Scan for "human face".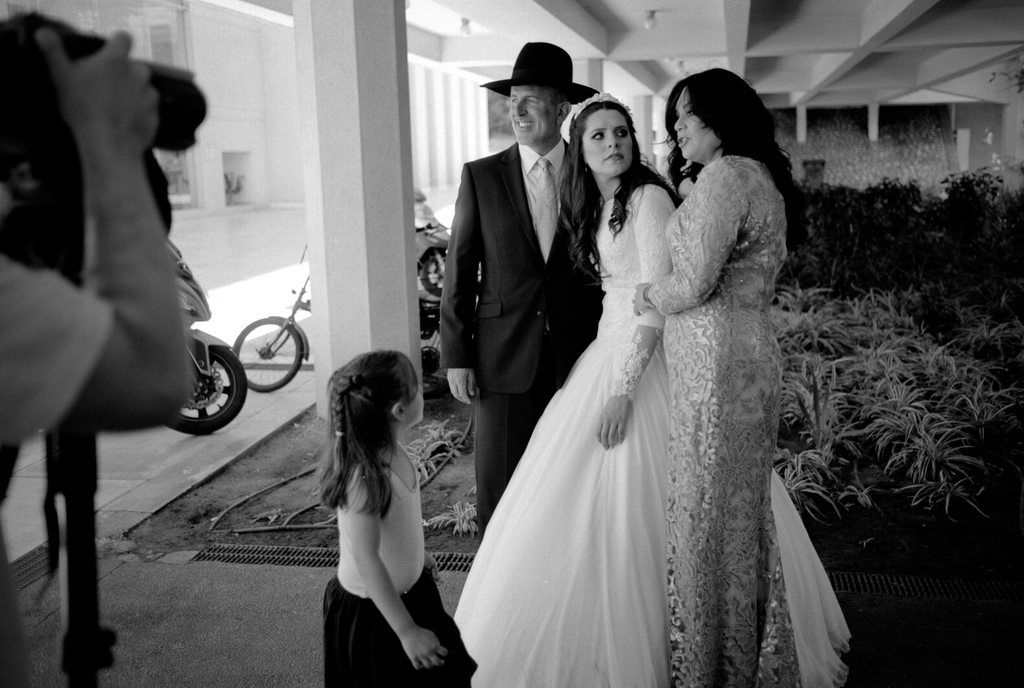
Scan result: left=512, top=86, right=559, bottom=144.
